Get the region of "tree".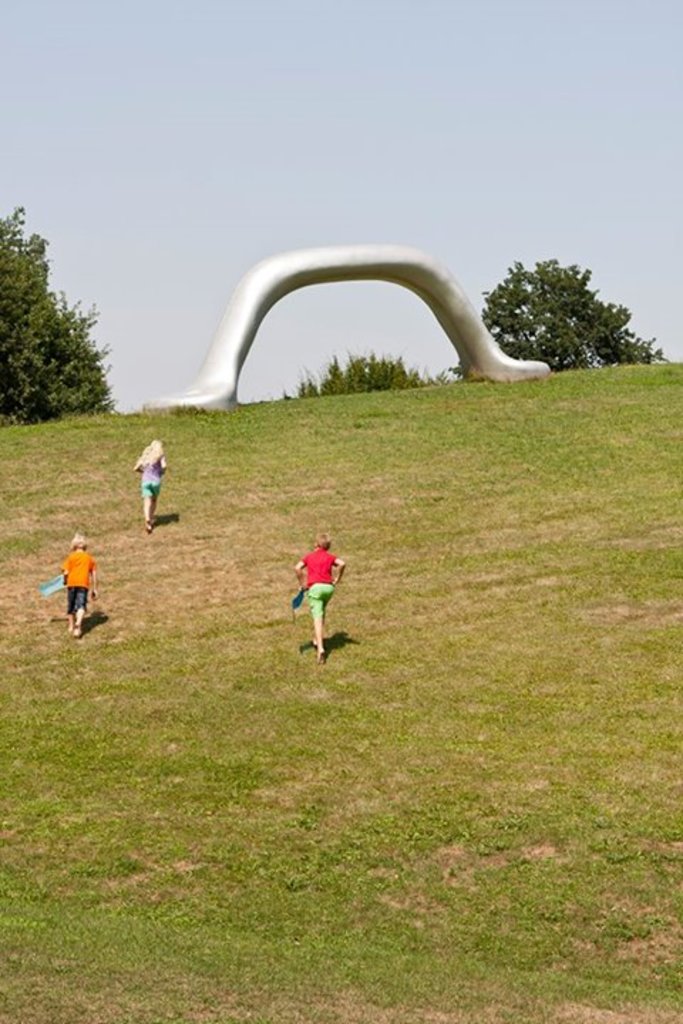
select_region(468, 252, 642, 387).
